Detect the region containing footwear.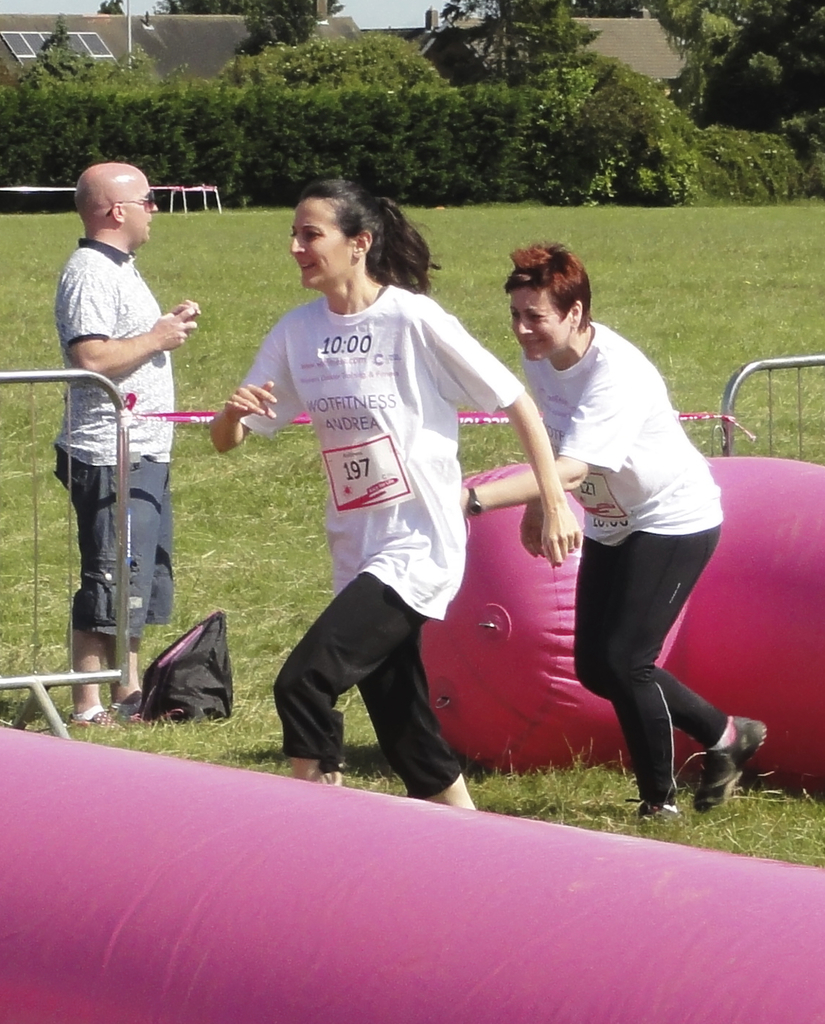
(x1=626, y1=792, x2=677, y2=833).
